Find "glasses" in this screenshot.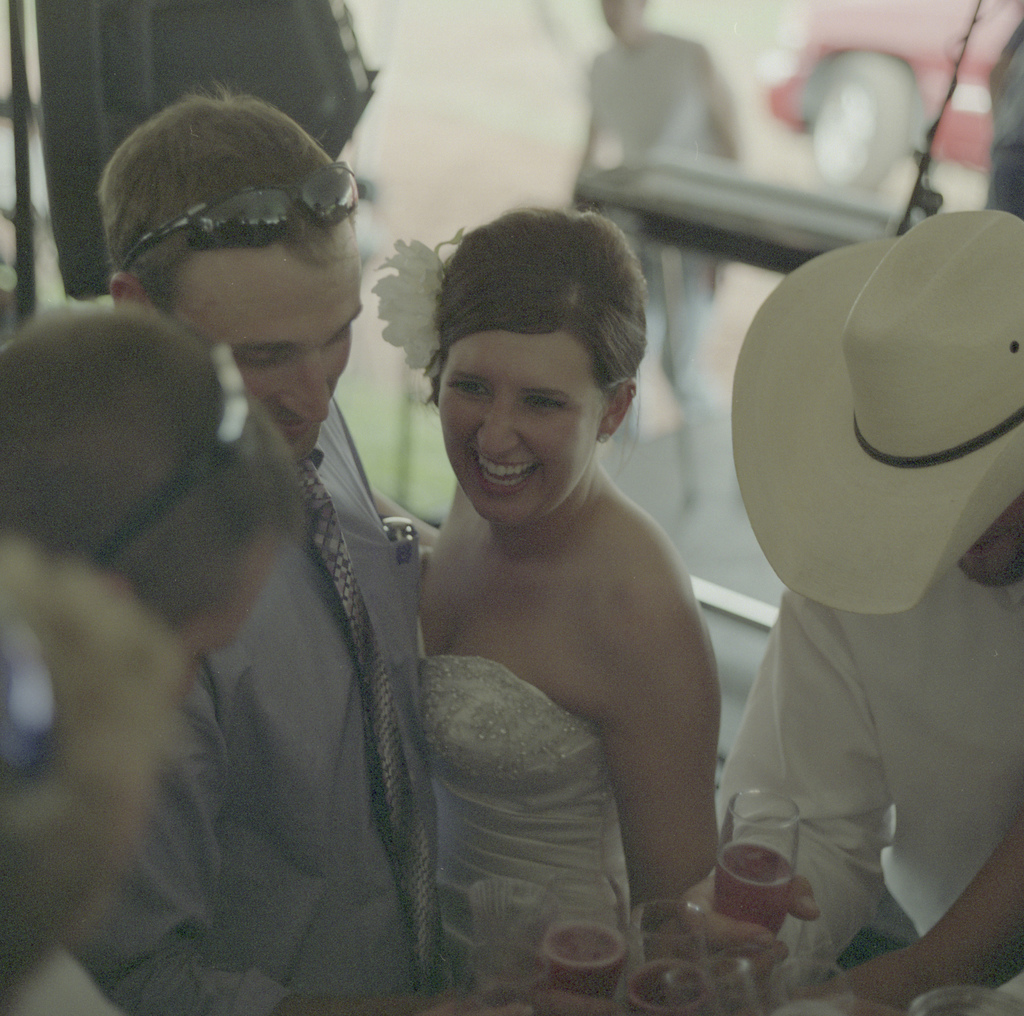
The bounding box for "glasses" is x1=115 y1=166 x2=366 y2=275.
